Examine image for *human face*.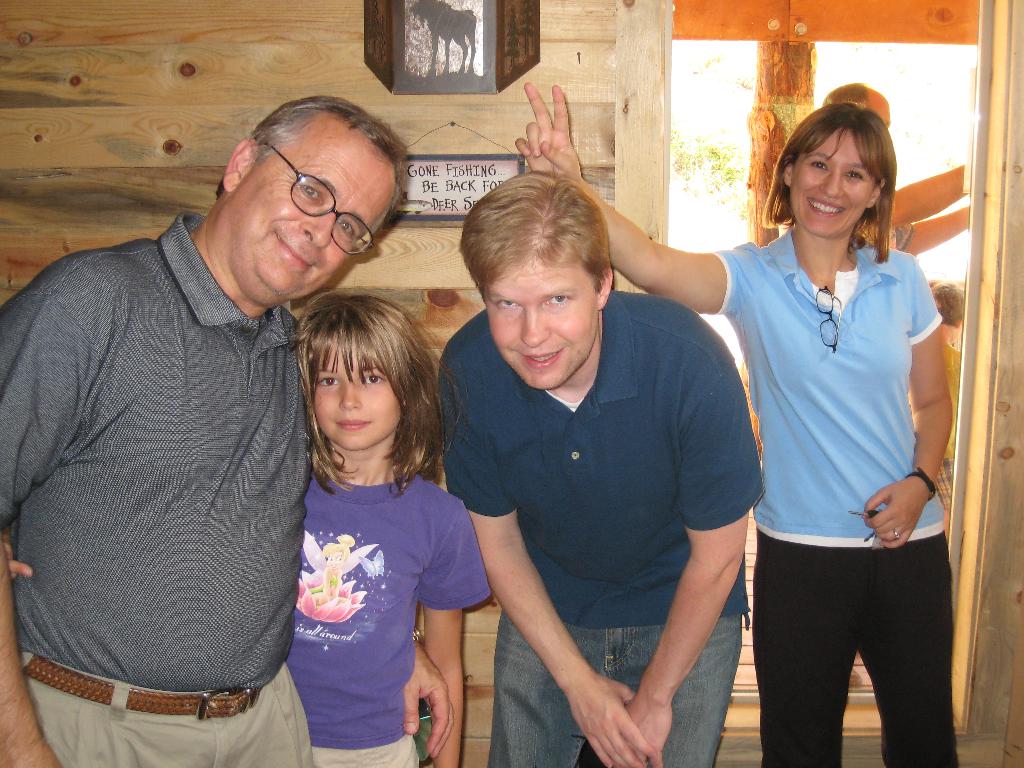
Examination result: bbox=(227, 127, 397, 295).
